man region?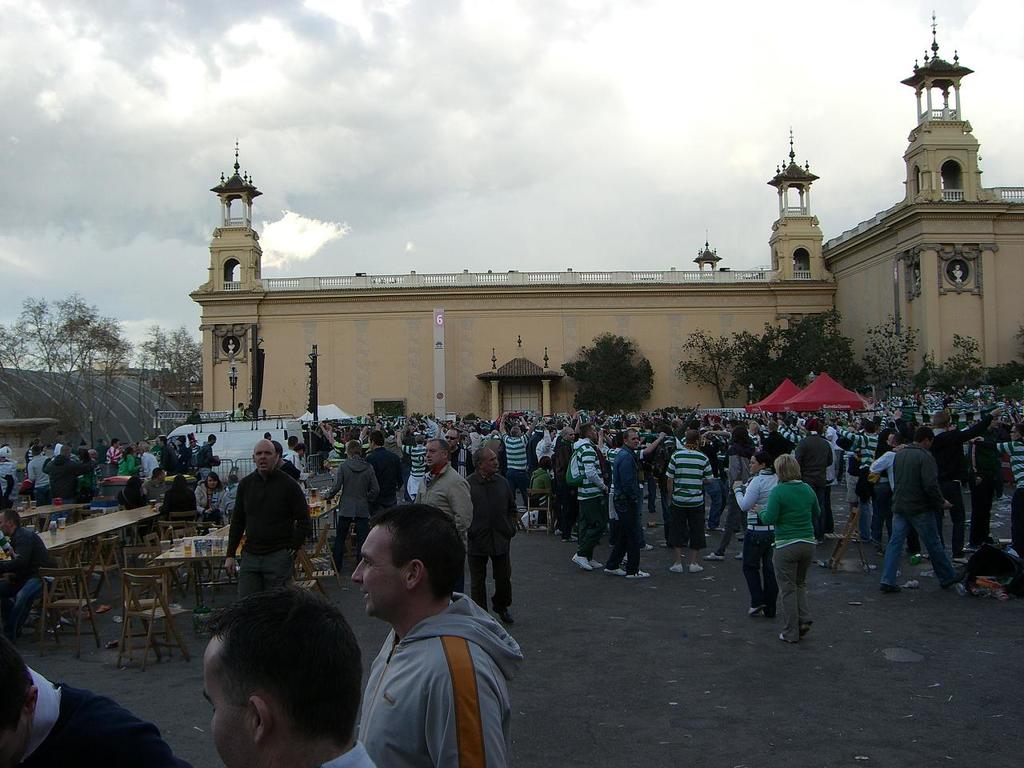
152:438:165:452
